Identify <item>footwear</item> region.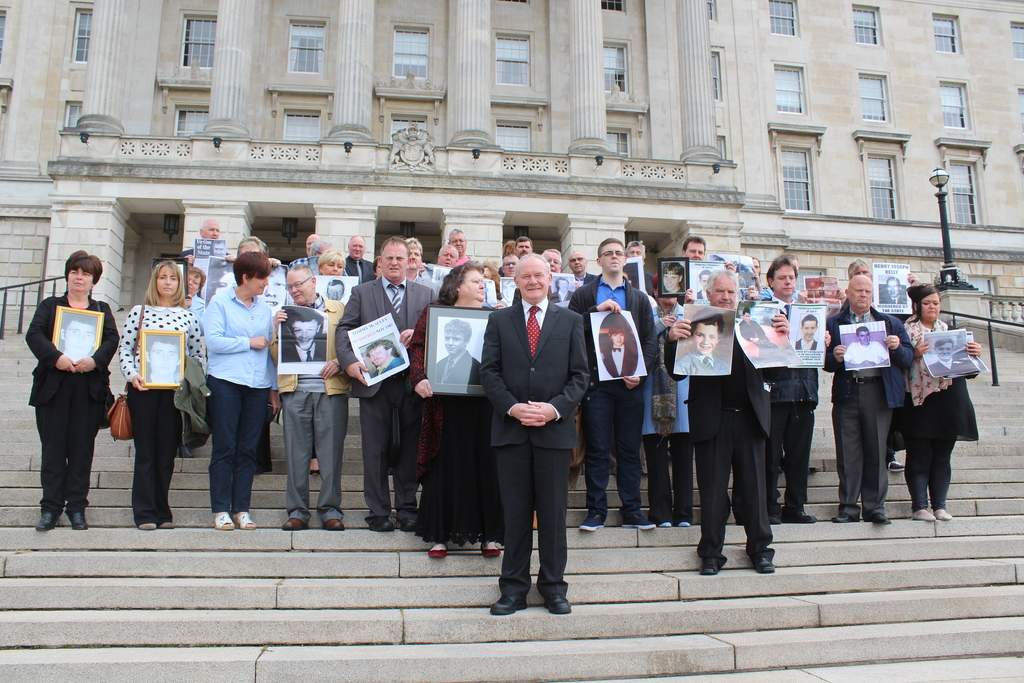
Region: x1=663, y1=521, x2=675, y2=526.
